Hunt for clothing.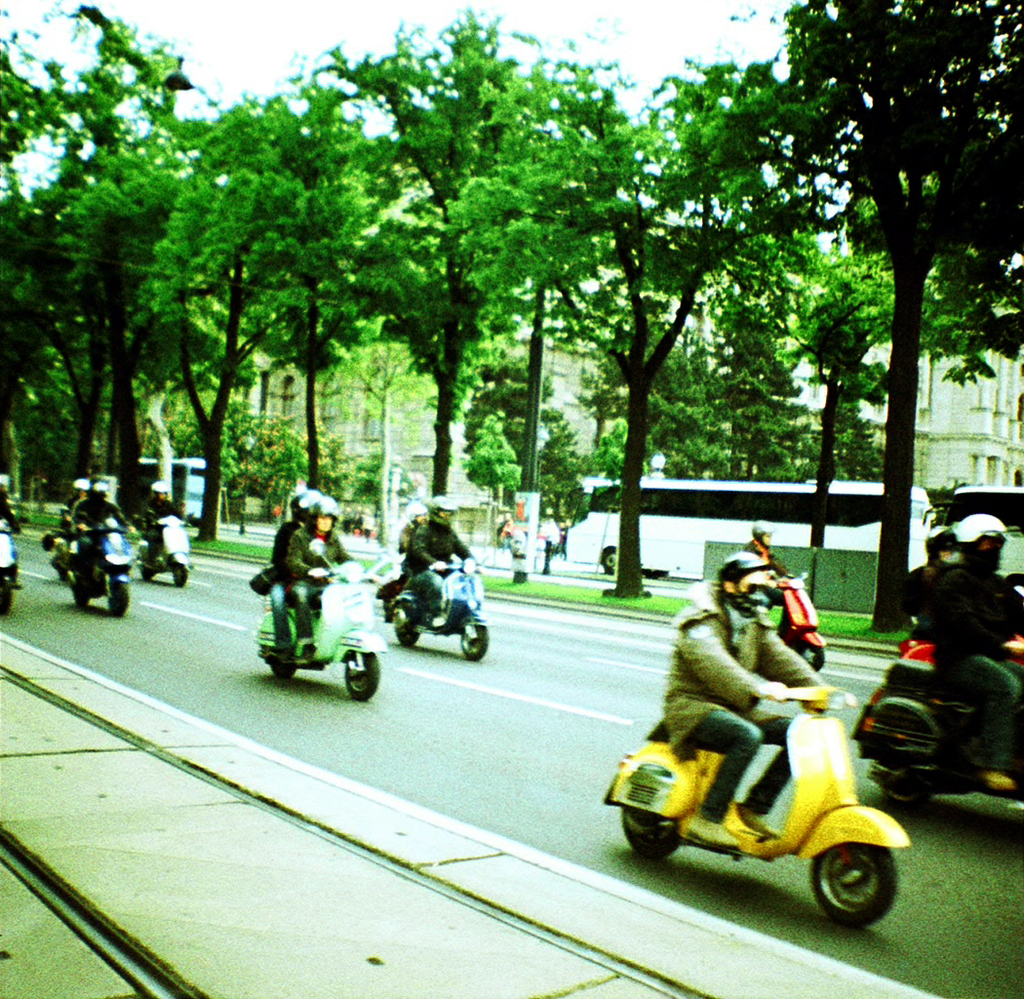
Hunted down at rect(927, 557, 1023, 777).
